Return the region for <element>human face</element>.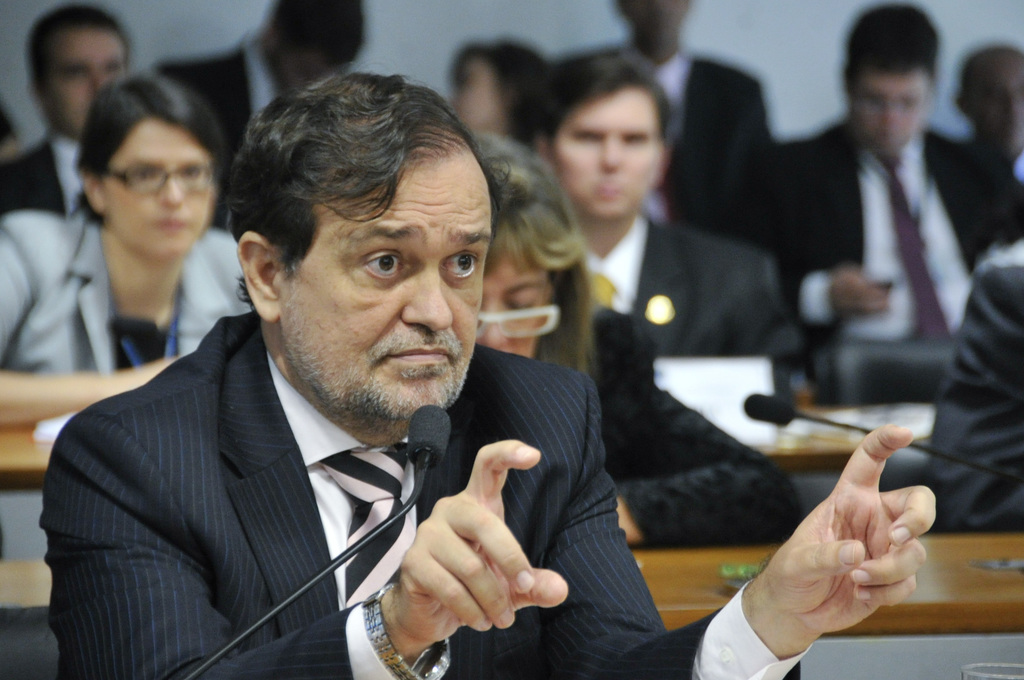
bbox(624, 0, 689, 33).
